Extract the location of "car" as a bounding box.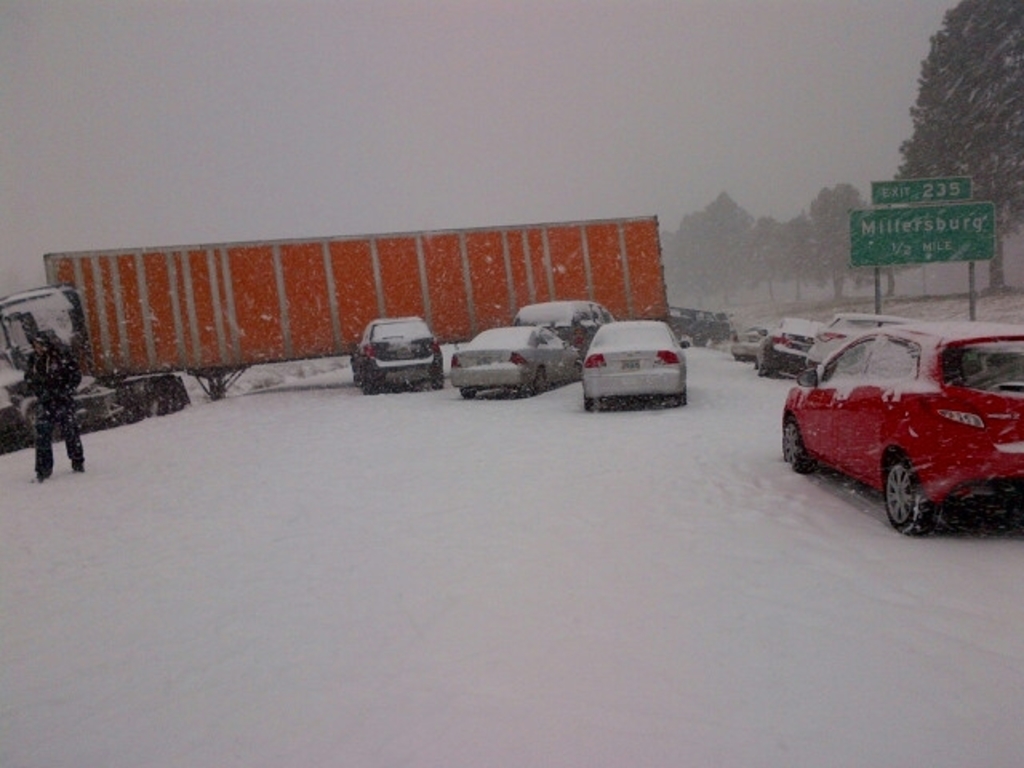
l=349, t=317, r=443, b=389.
